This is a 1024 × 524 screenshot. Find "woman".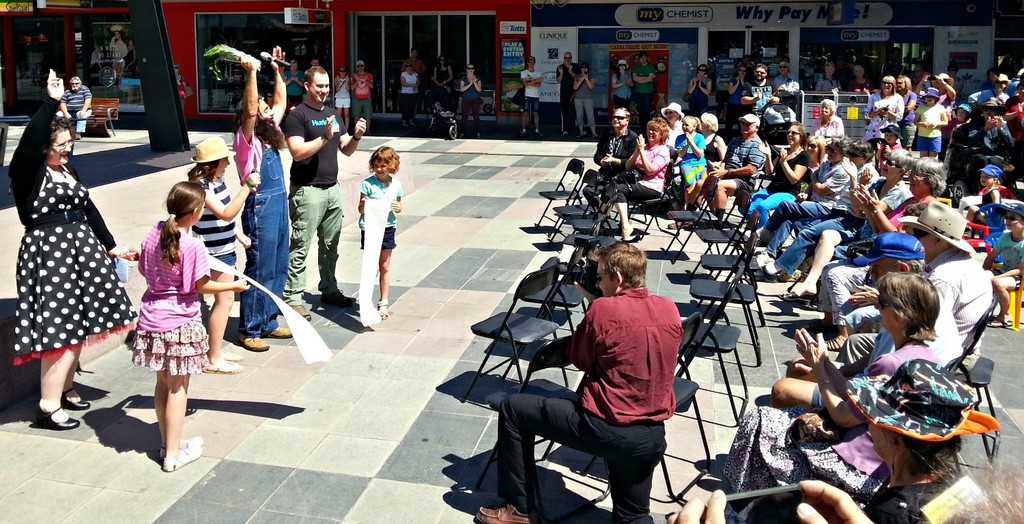
Bounding box: (left=594, top=118, right=674, bottom=240).
